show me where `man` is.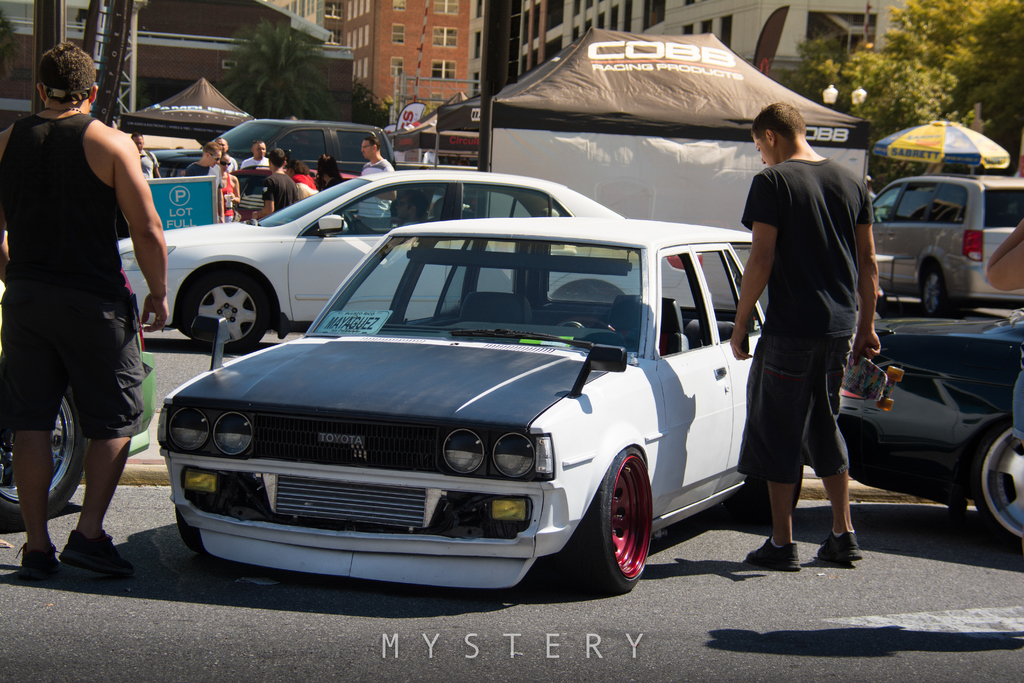
`man` is at bbox(740, 90, 893, 570).
